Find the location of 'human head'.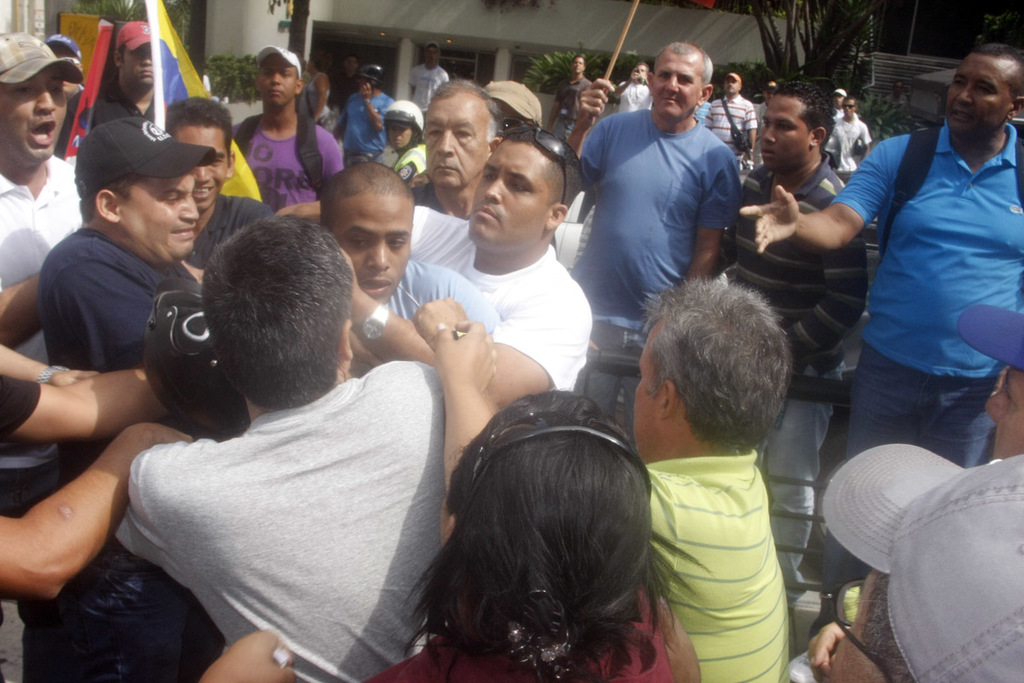
Location: <box>944,44,1023,140</box>.
